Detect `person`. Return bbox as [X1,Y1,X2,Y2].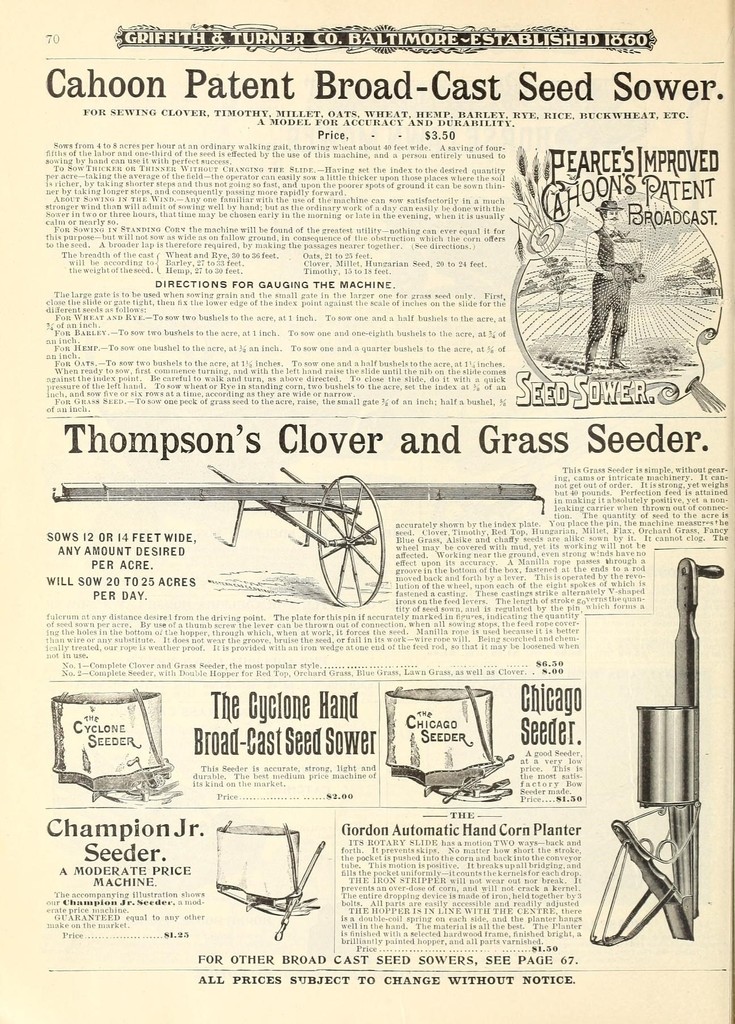
[583,197,645,371].
